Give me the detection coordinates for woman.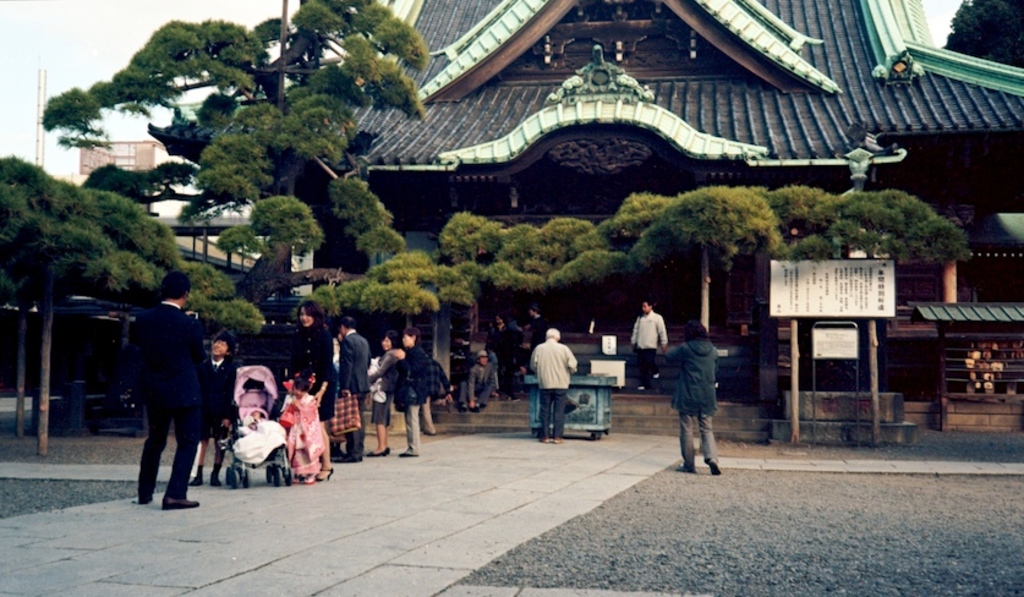
[366,323,404,460].
